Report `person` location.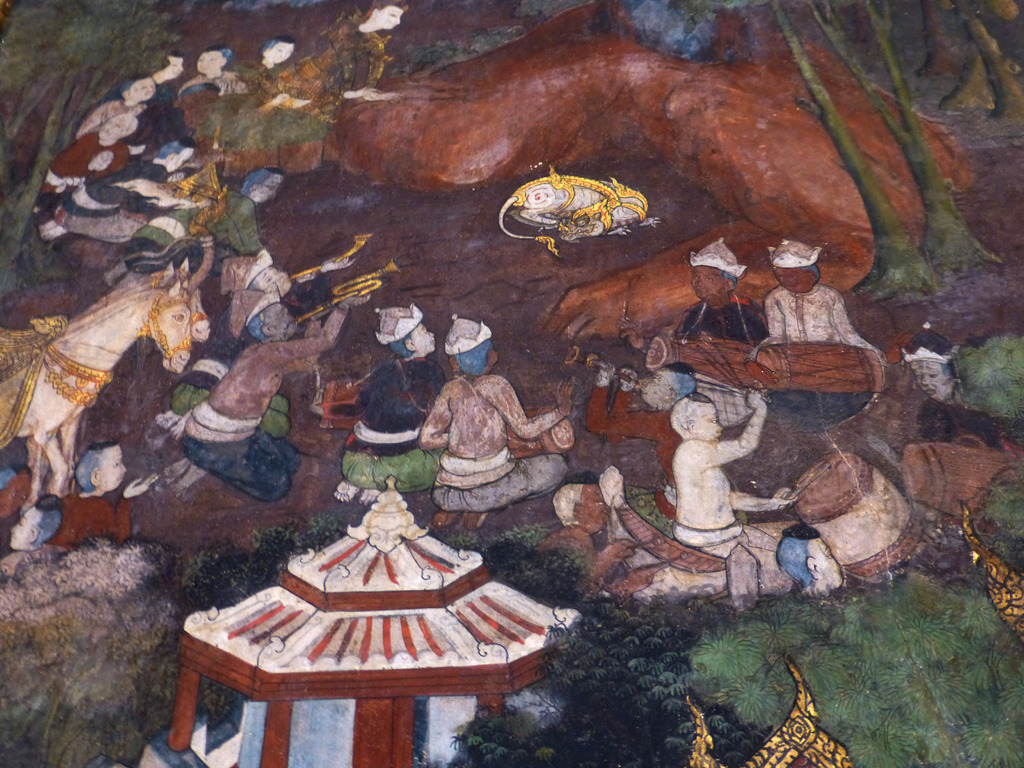
Report: <box>330,299,447,511</box>.
